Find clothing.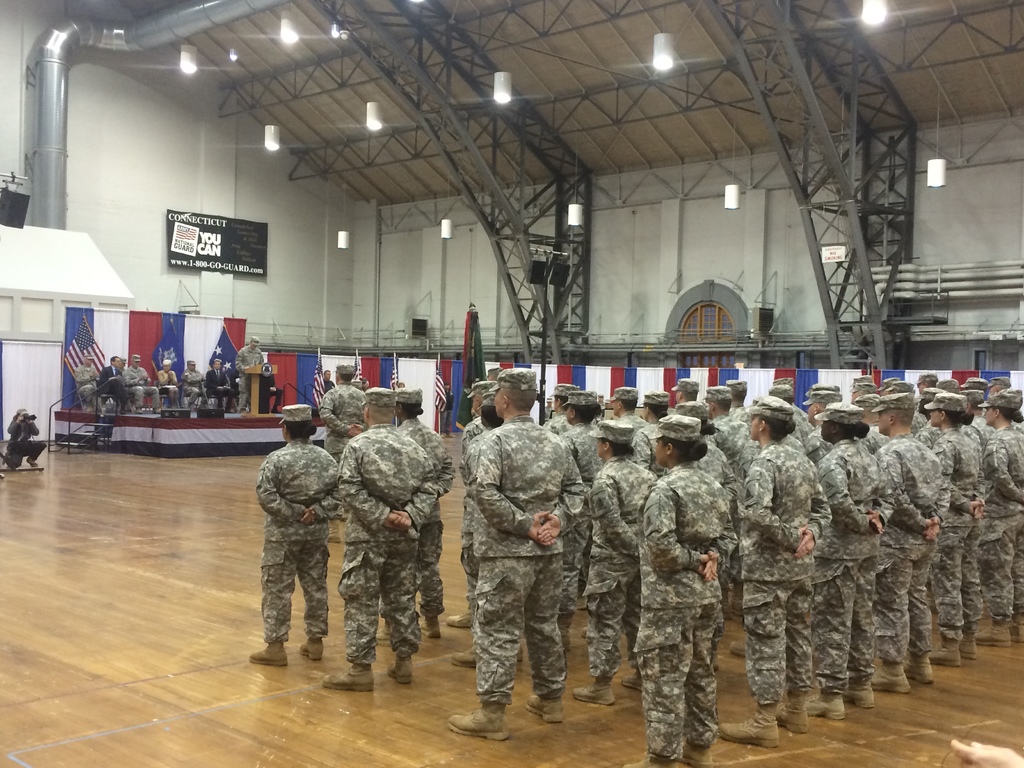
{"x1": 582, "y1": 446, "x2": 658, "y2": 680}.
